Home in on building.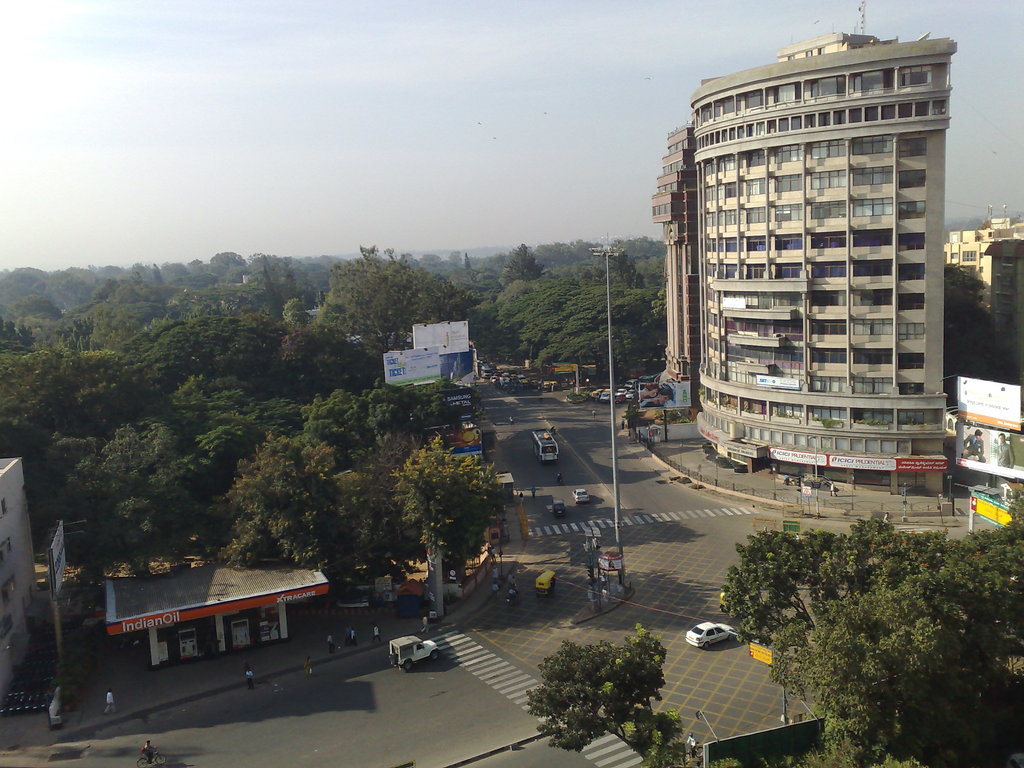
Homed in at (x1=680, y1=7, x2=988, y2=518).
